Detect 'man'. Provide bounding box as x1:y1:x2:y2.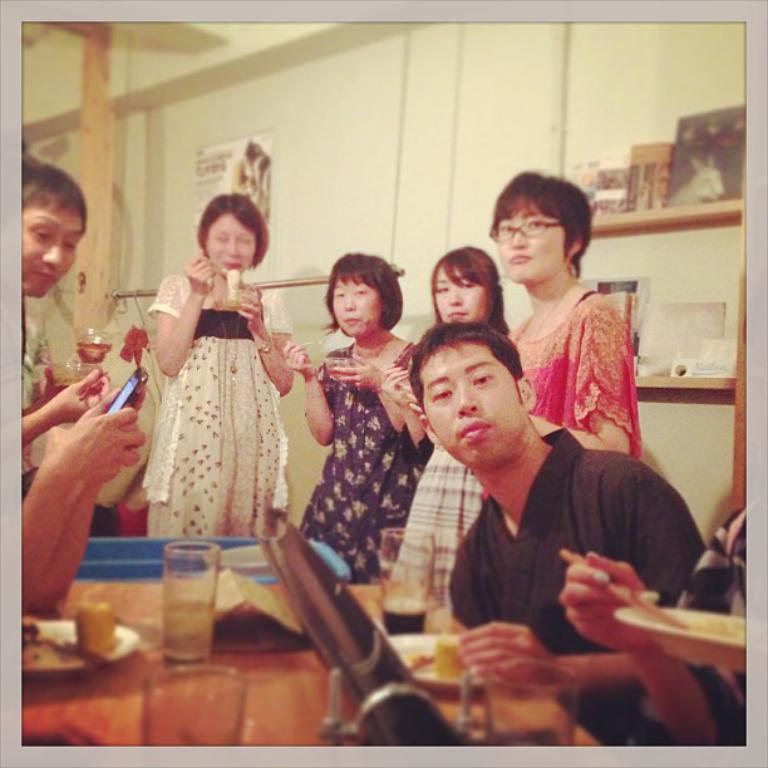
16:154:122:542.
